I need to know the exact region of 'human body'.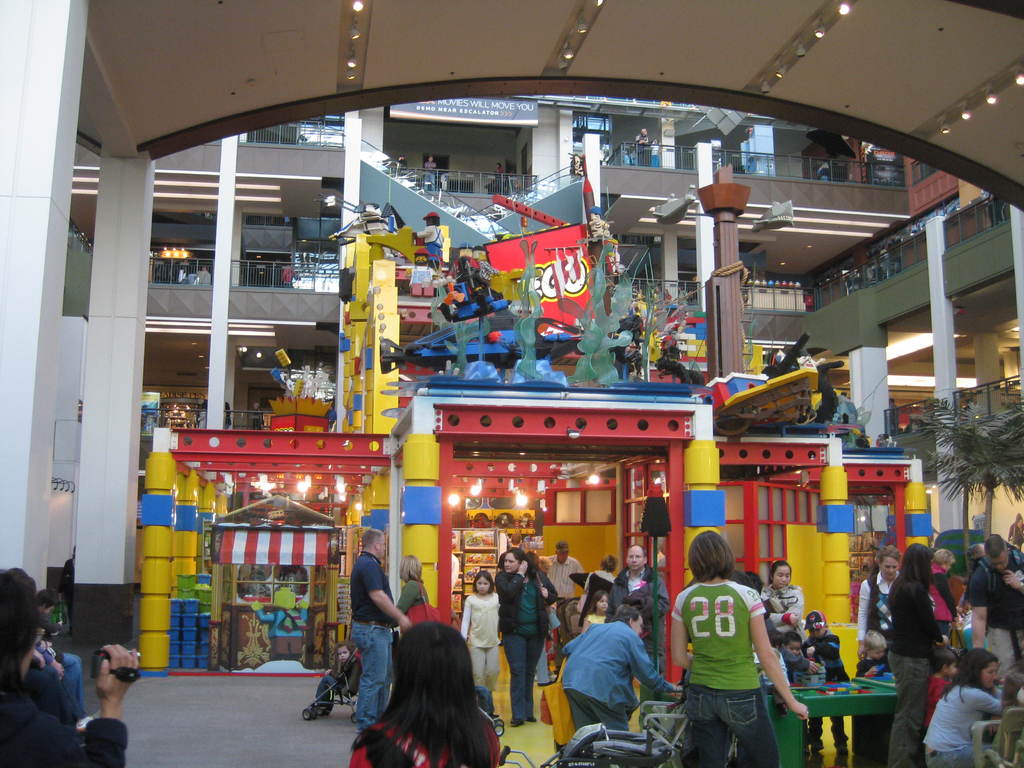
Region: [left=350, top=554, right=408, bottom=730].
